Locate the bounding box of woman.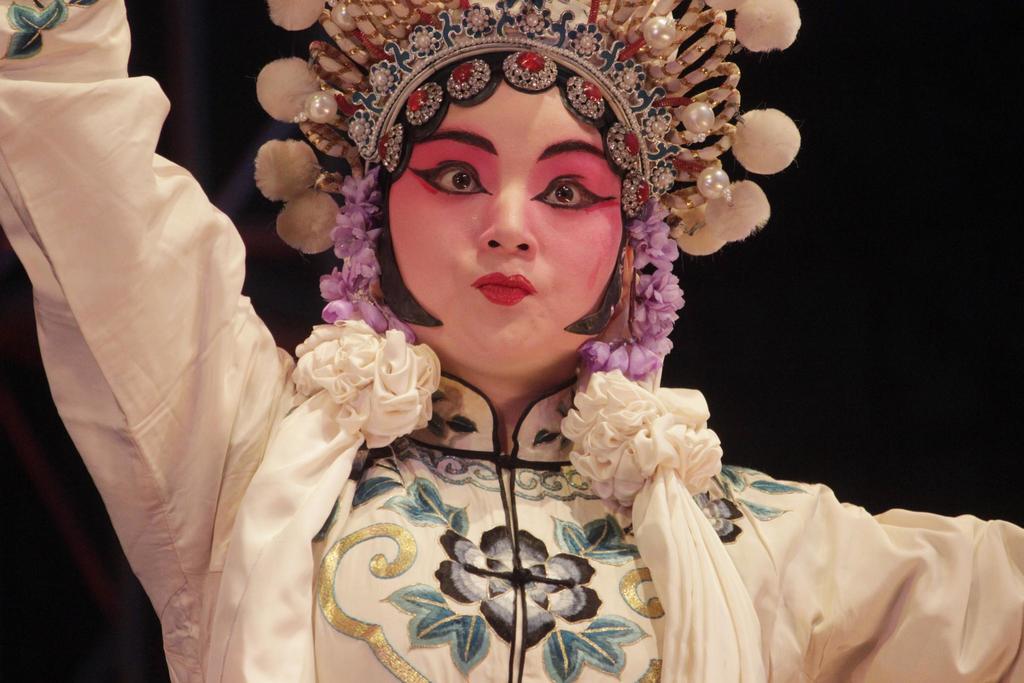
Bounding box: x1=0, y1=0, x2=1023, y2=682.
